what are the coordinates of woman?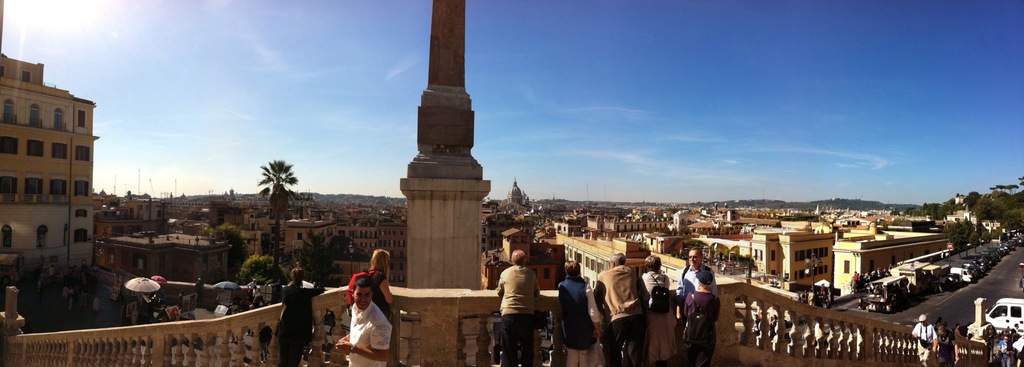
left=275, top=265, right=324, bottom=366.
